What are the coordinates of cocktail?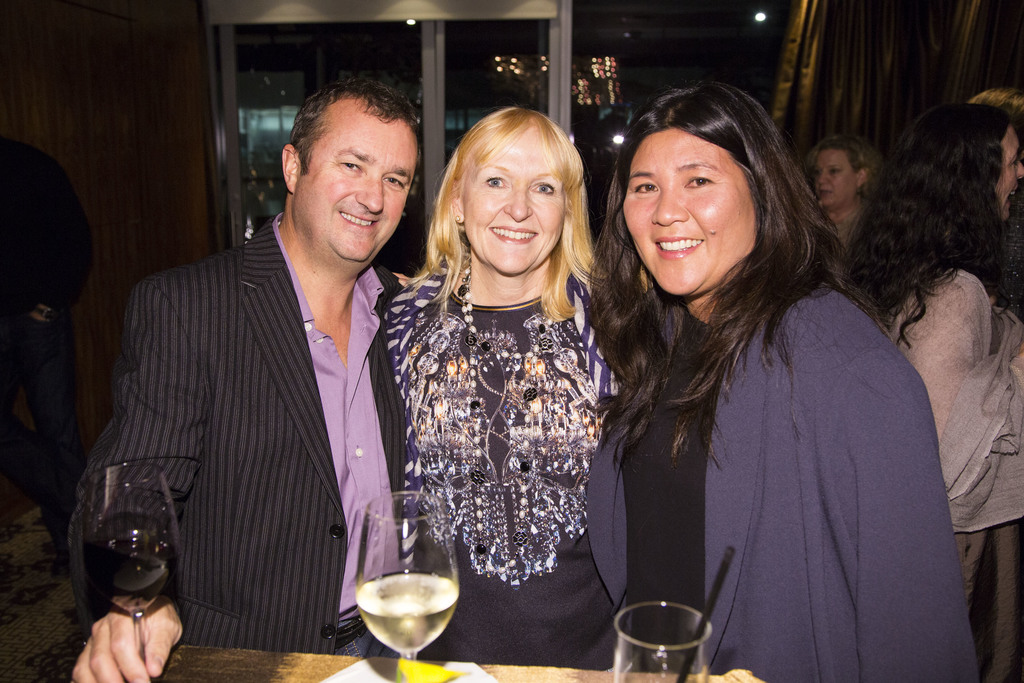
detection(89, 452, 175, 649).
